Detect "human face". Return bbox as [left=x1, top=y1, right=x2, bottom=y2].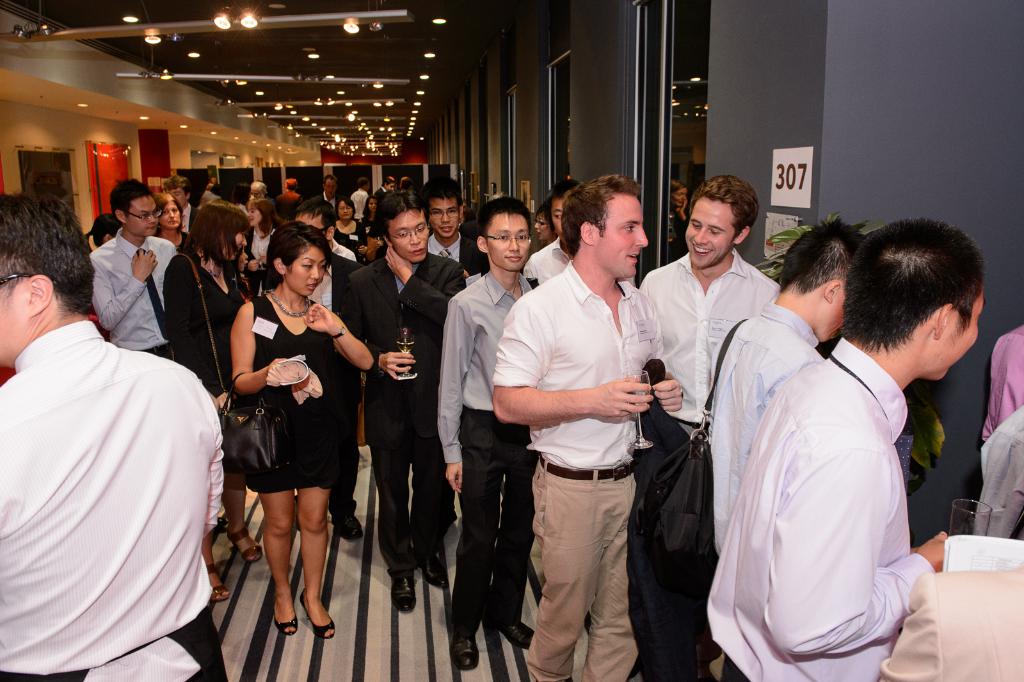
[left=680, top=200, right=737, bottom=265].
